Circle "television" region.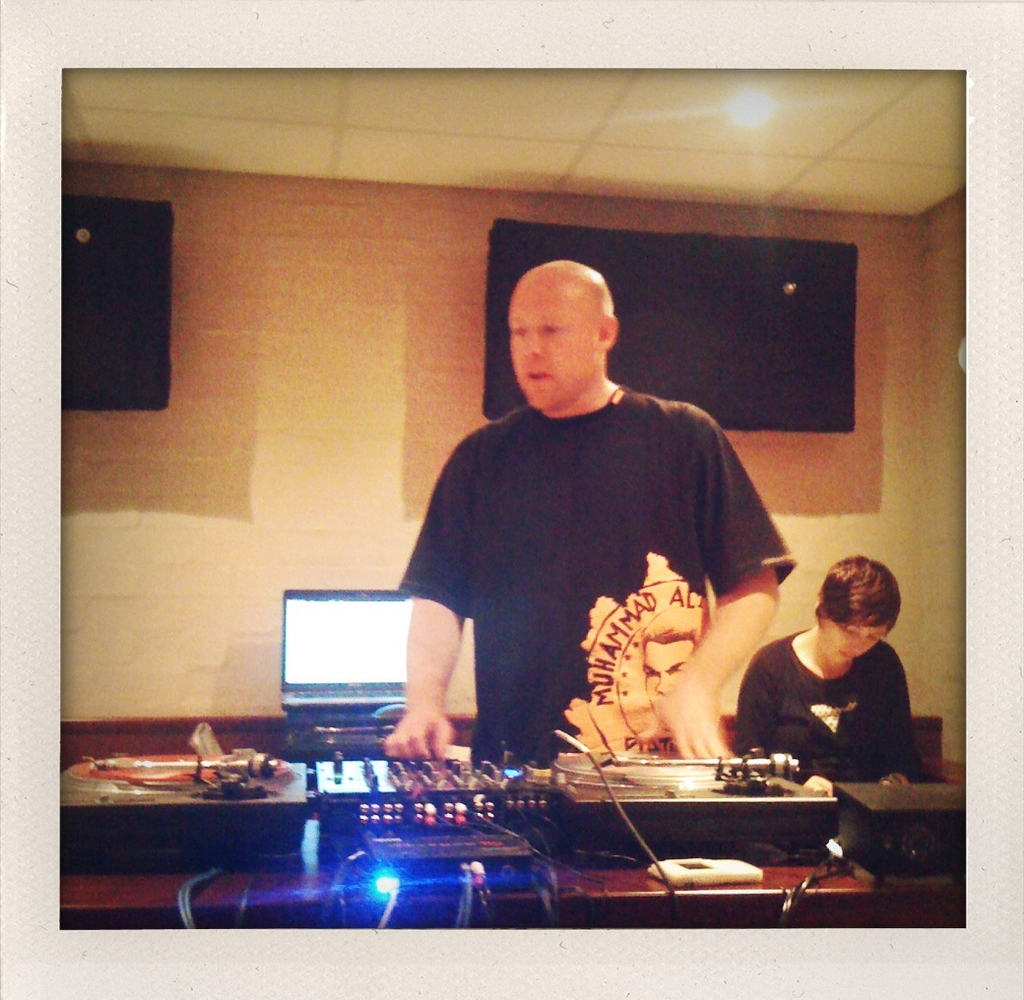
Region: [483,216,858,432].
